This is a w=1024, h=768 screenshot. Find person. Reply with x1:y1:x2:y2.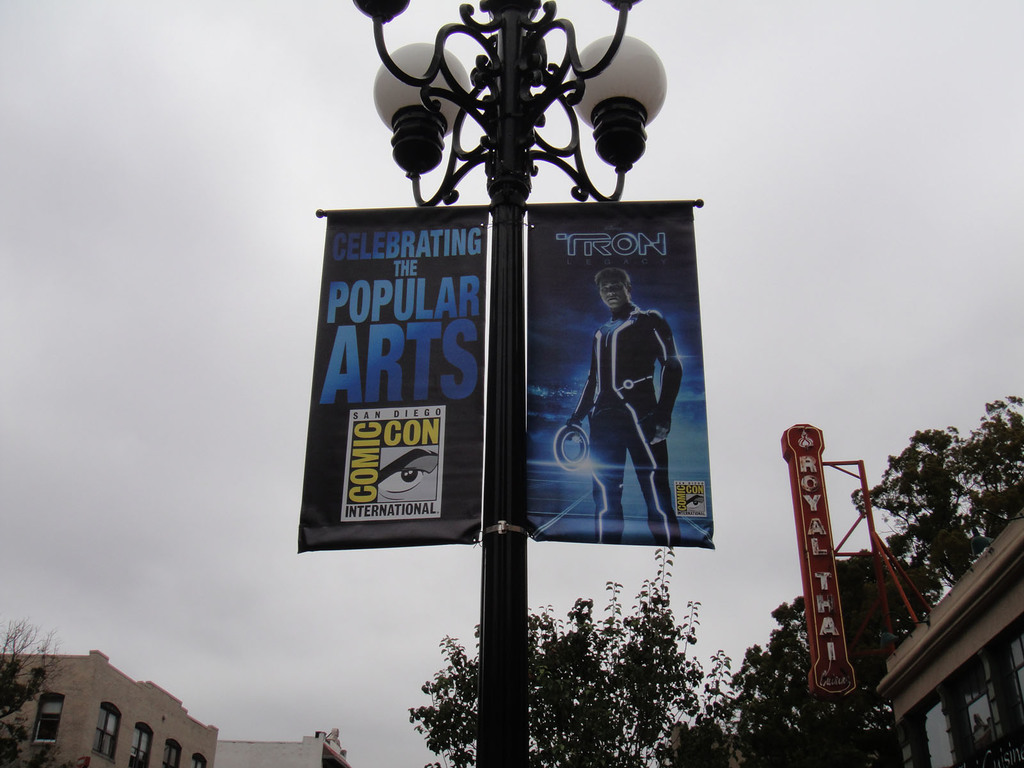
566:267:682:544.
